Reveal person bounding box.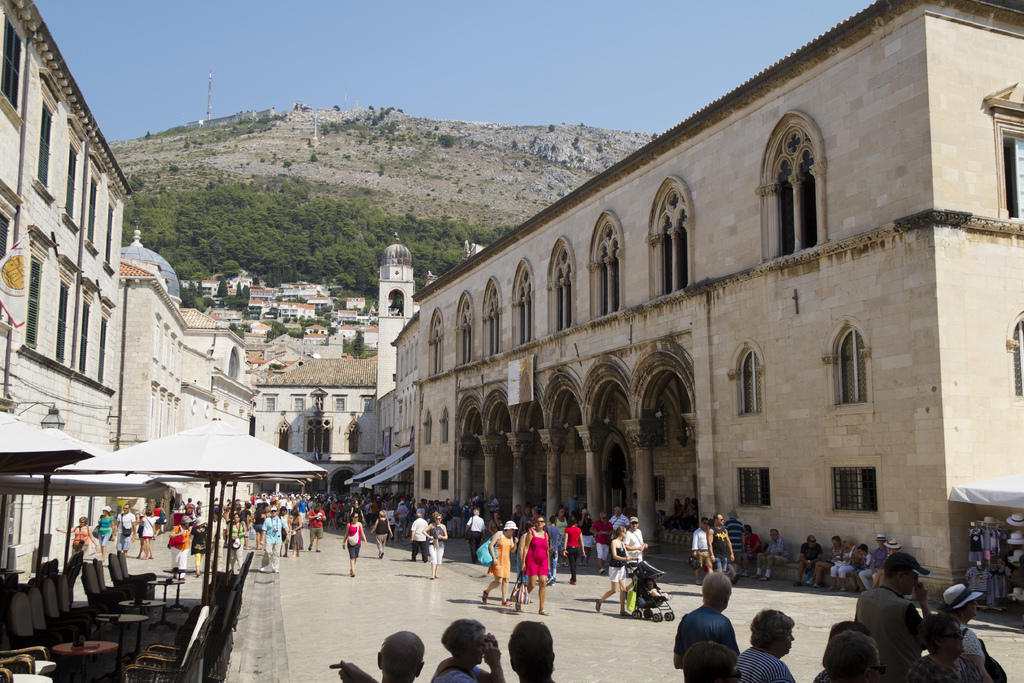
Revealed: [668, 568, 739, 672].
